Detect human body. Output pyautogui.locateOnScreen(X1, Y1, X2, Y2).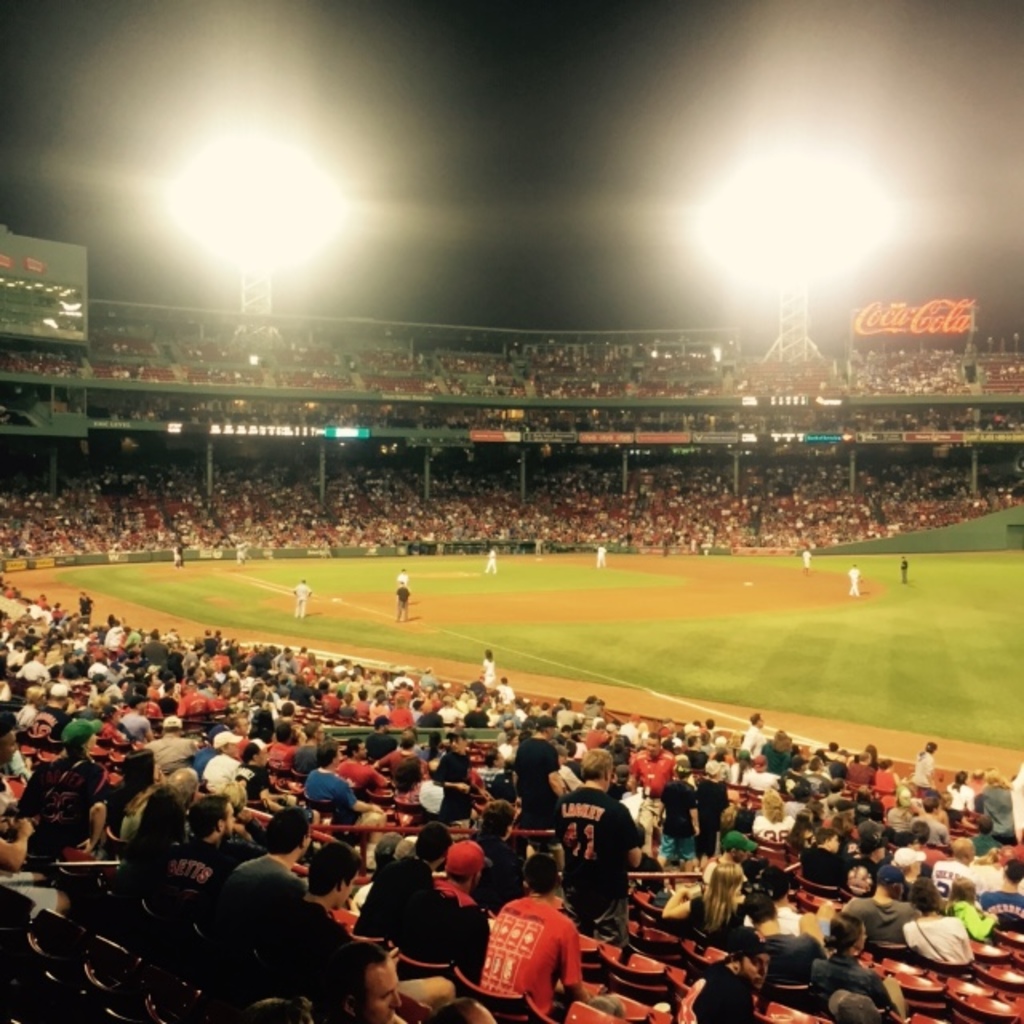
pyautogui.locateOnScreen(486, 872, 584, 1023).
